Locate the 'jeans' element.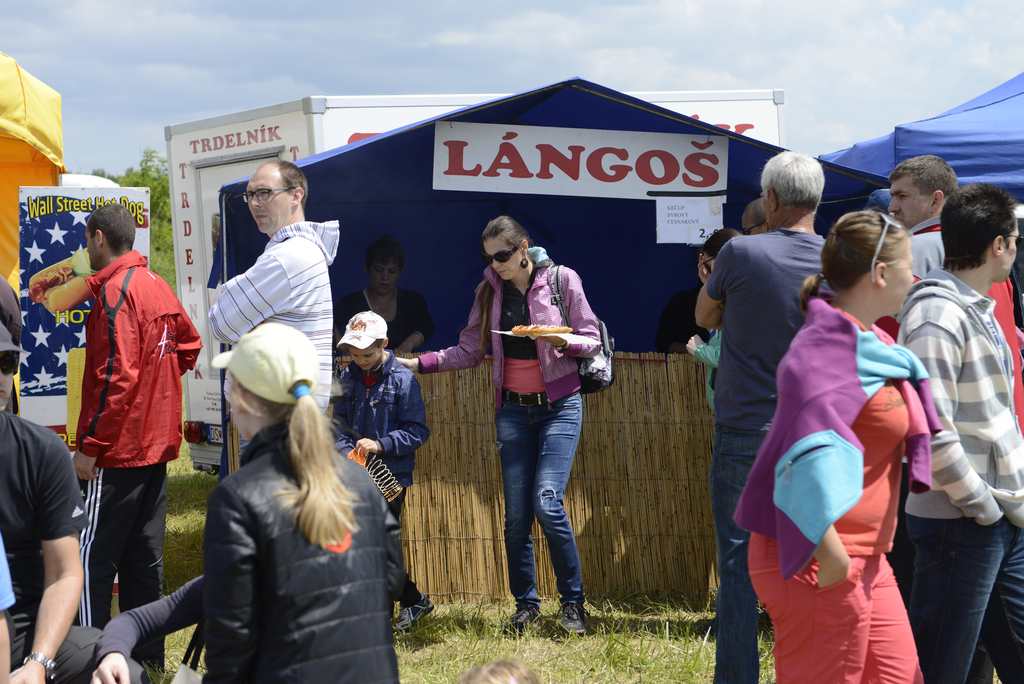
Element bbox: 753, 537, 920, 683.
